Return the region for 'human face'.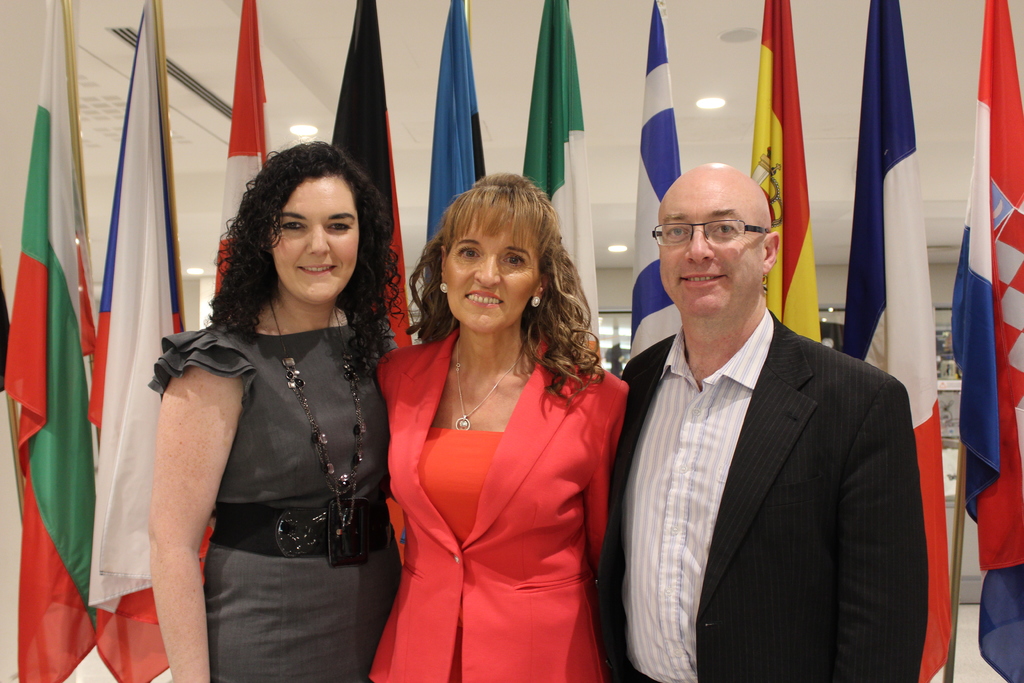
box(442, 209, 537, 331).
